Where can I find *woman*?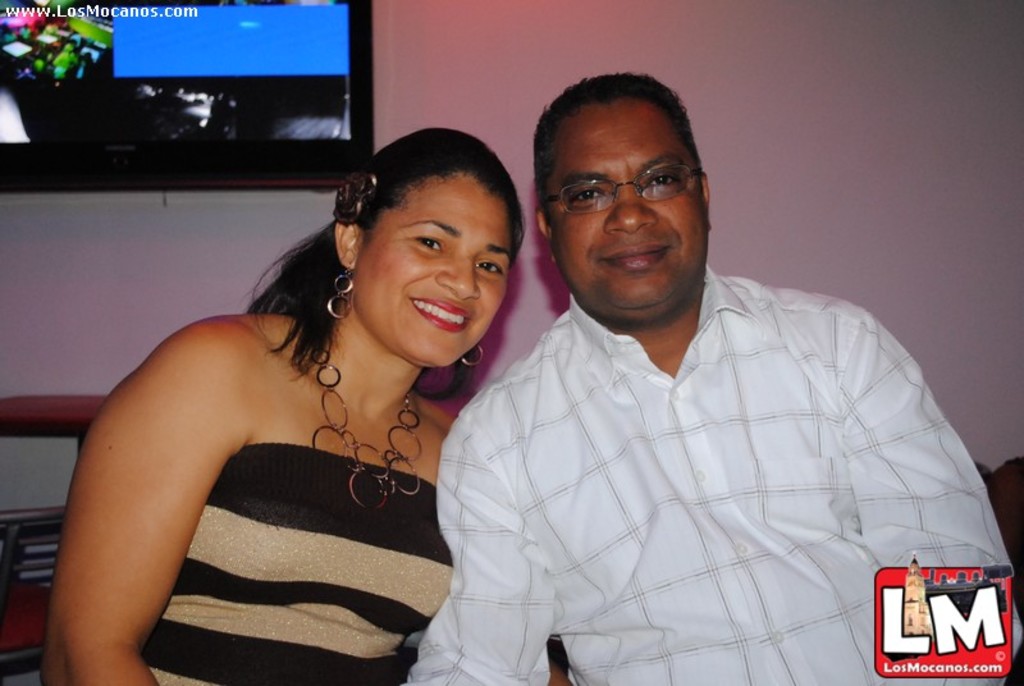
You can find it at (38,146,539,681).
